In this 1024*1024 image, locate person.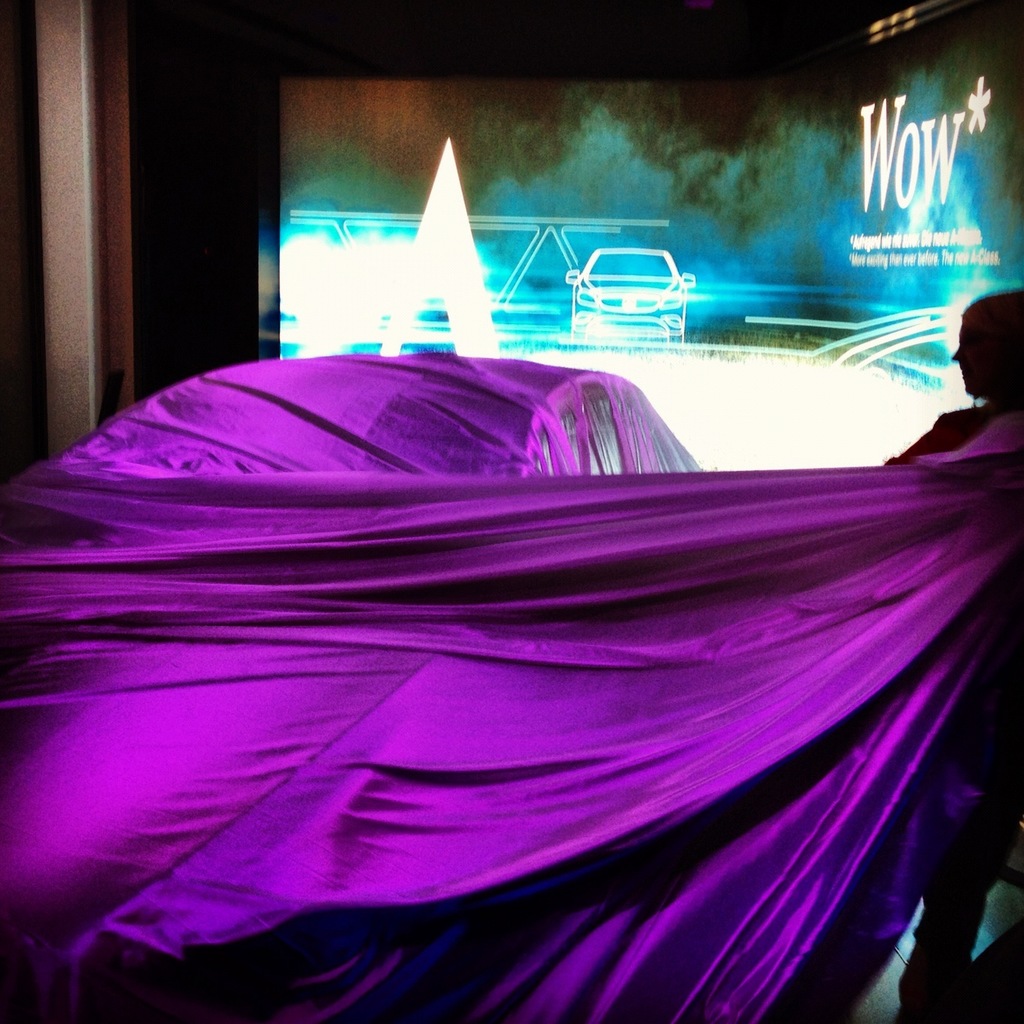
Bounding box: (x1=875, y1=298, x2=1023, y2=1023).
